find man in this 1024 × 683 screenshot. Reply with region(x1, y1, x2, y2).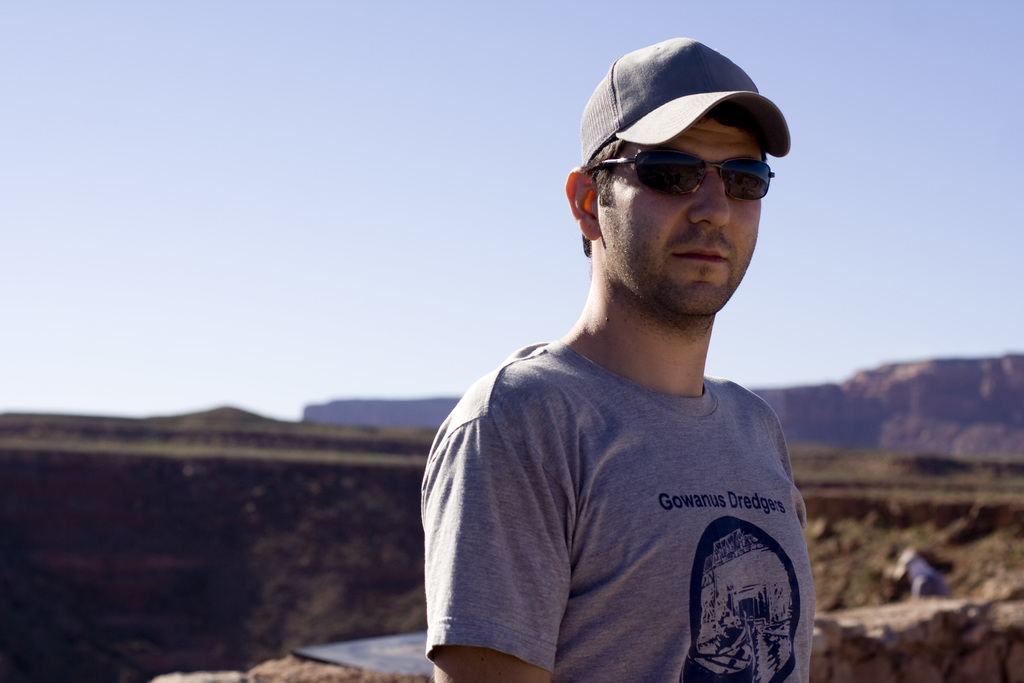
region(396, 17, 845, 682).
